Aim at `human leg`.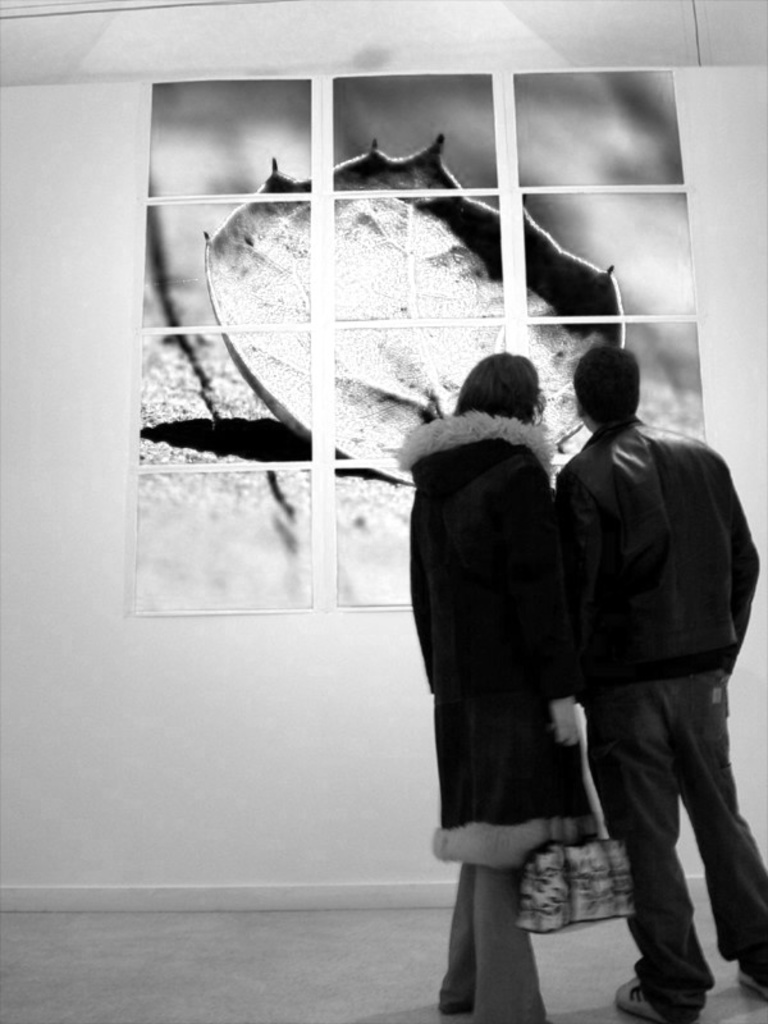
Aimed at l=571, t=657, r=717, b=1023.
